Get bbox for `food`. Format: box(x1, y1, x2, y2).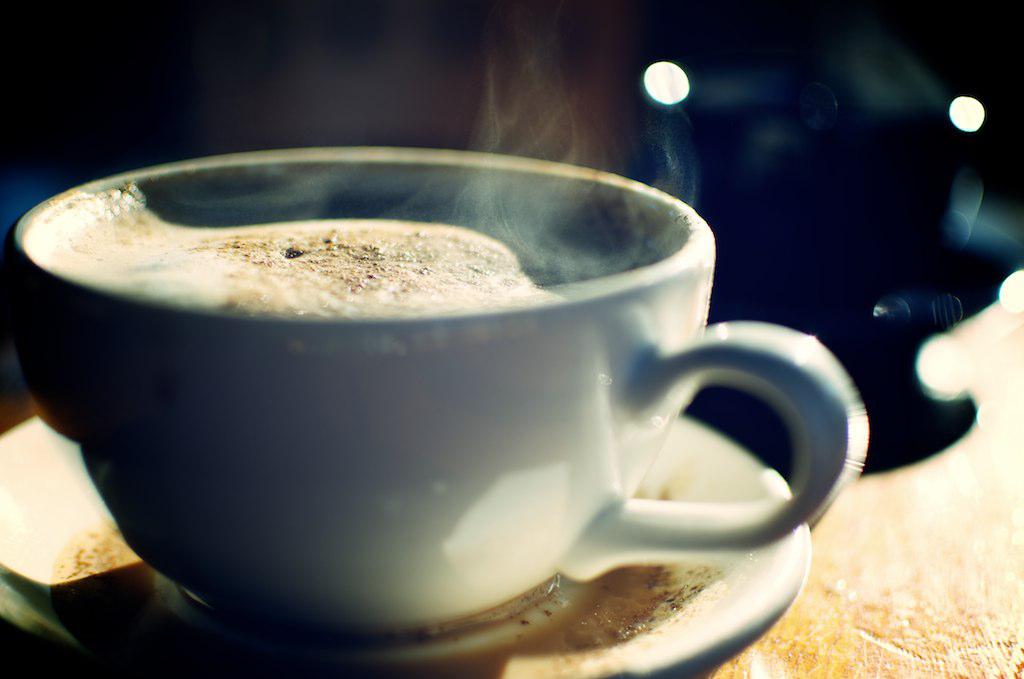
box(28, 200, 660, 312).
